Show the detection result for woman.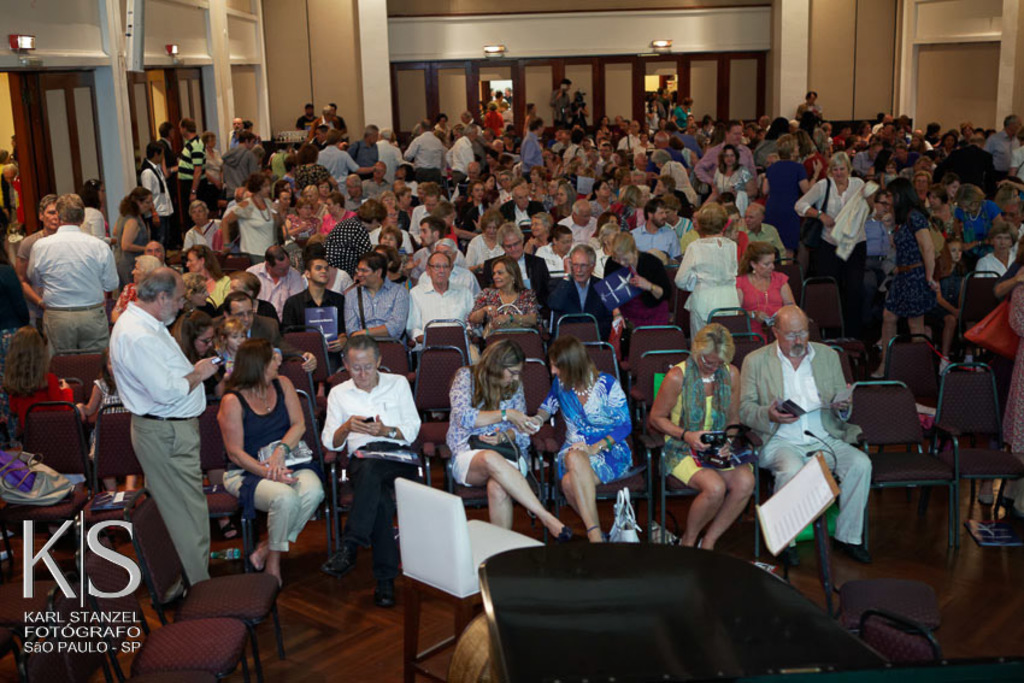
Rect(976, 223, 1018, 277).
